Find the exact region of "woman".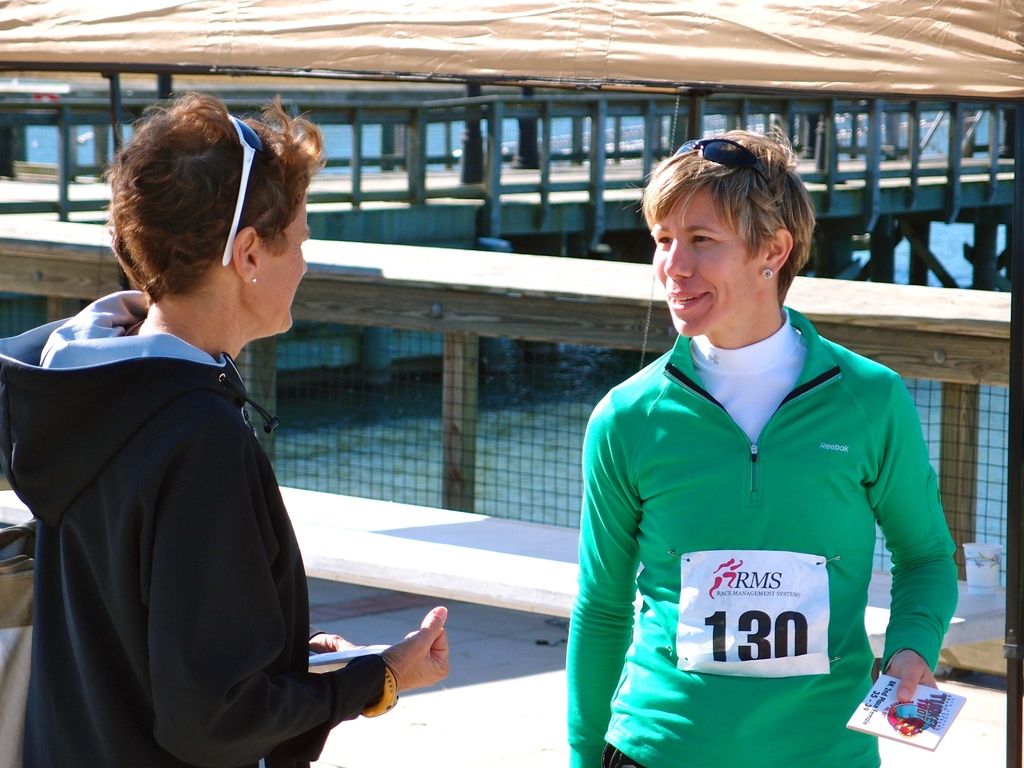
Exact region: rect(8, 136, 364, 765).
